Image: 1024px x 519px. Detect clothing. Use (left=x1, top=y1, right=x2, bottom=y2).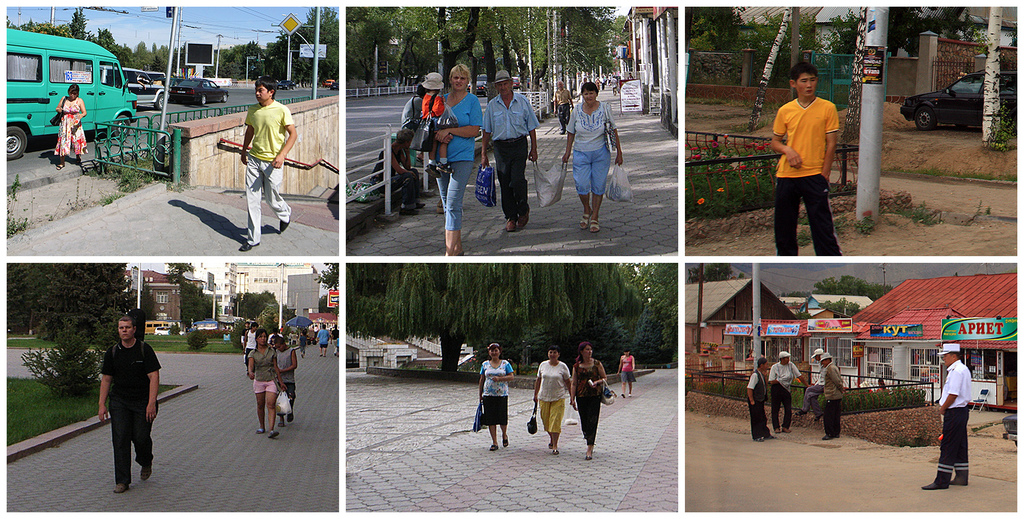
(left=941, top=353, right=975, bottom=405).
